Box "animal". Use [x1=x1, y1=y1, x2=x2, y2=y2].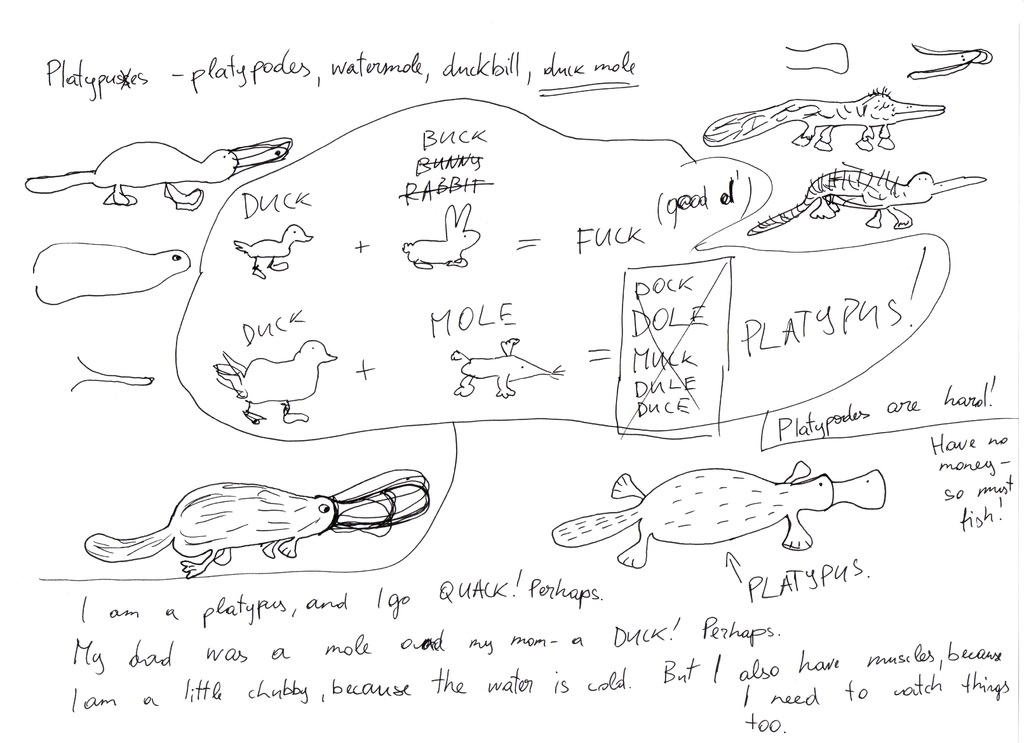
[x1=23, y1=139, x2=294, y2=211].
